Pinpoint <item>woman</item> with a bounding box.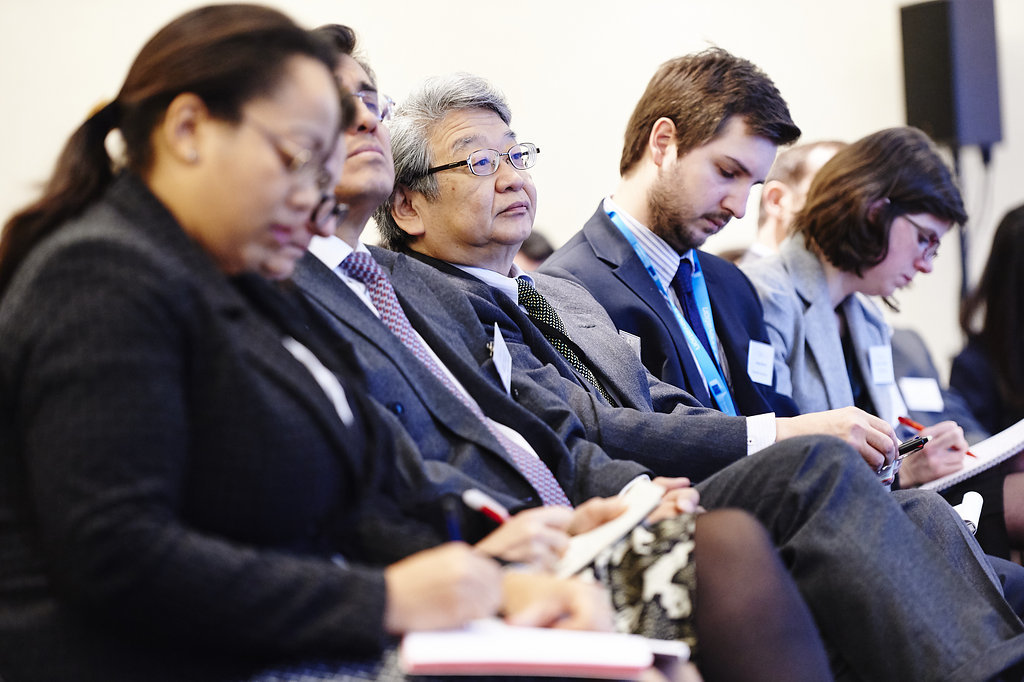
(x1=736, y1=121, x2=985, y2=496).
